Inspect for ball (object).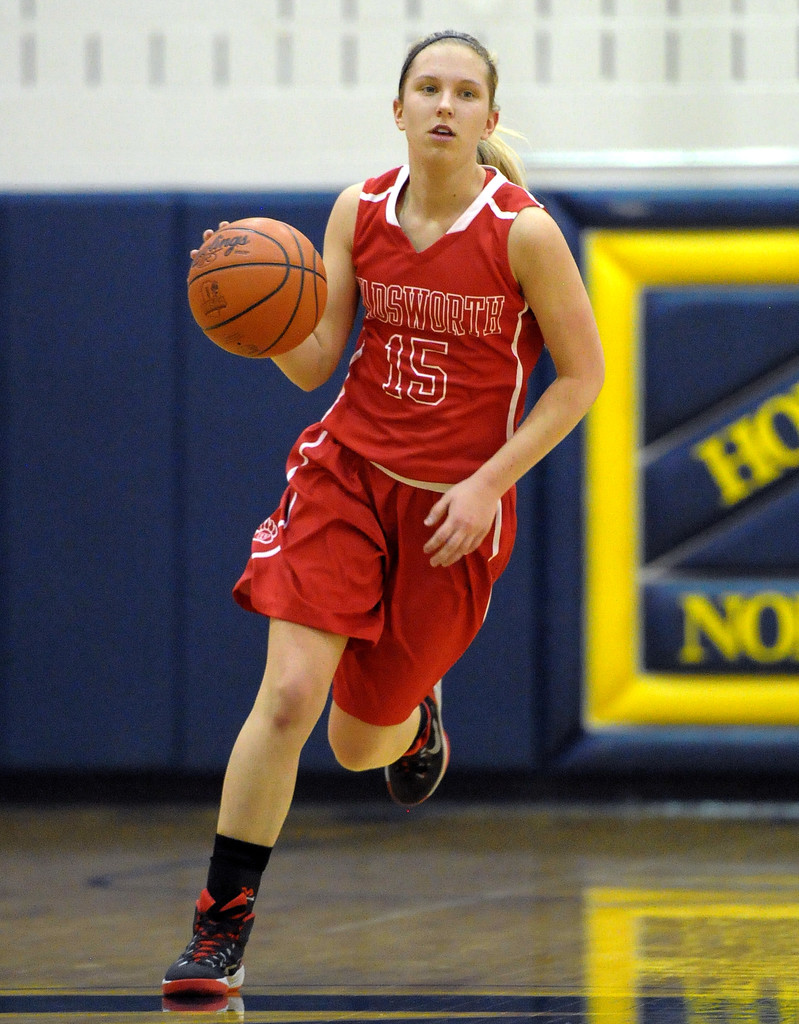
Inspection: {"x1": 188, "y1": 218, "x2": 327, "y2": 362}.
